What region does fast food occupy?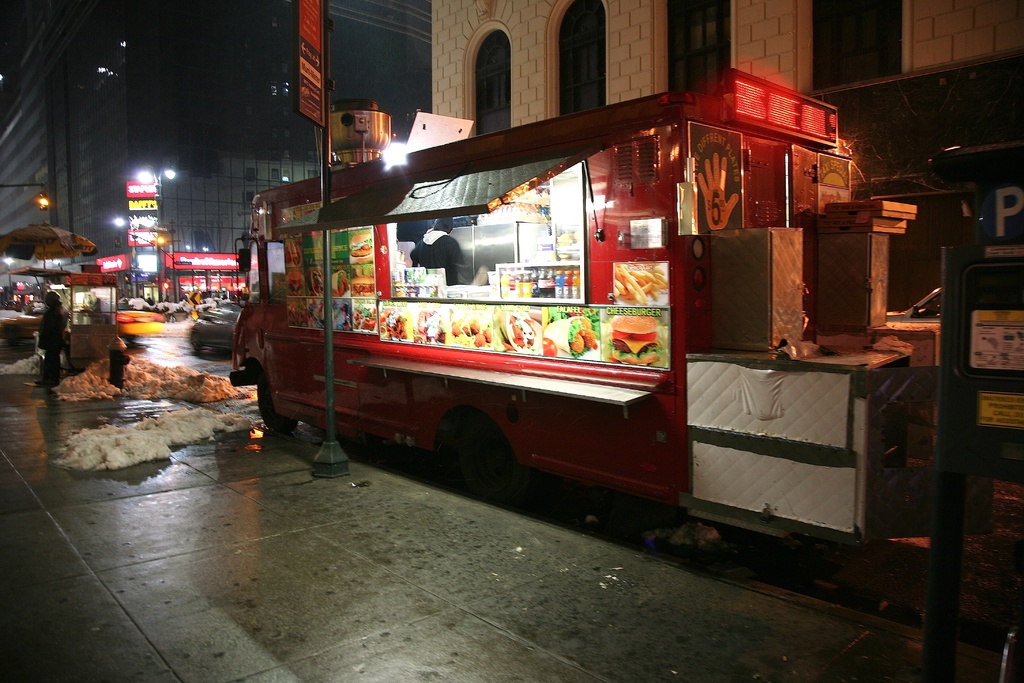
[614, 263, 667, 306].
